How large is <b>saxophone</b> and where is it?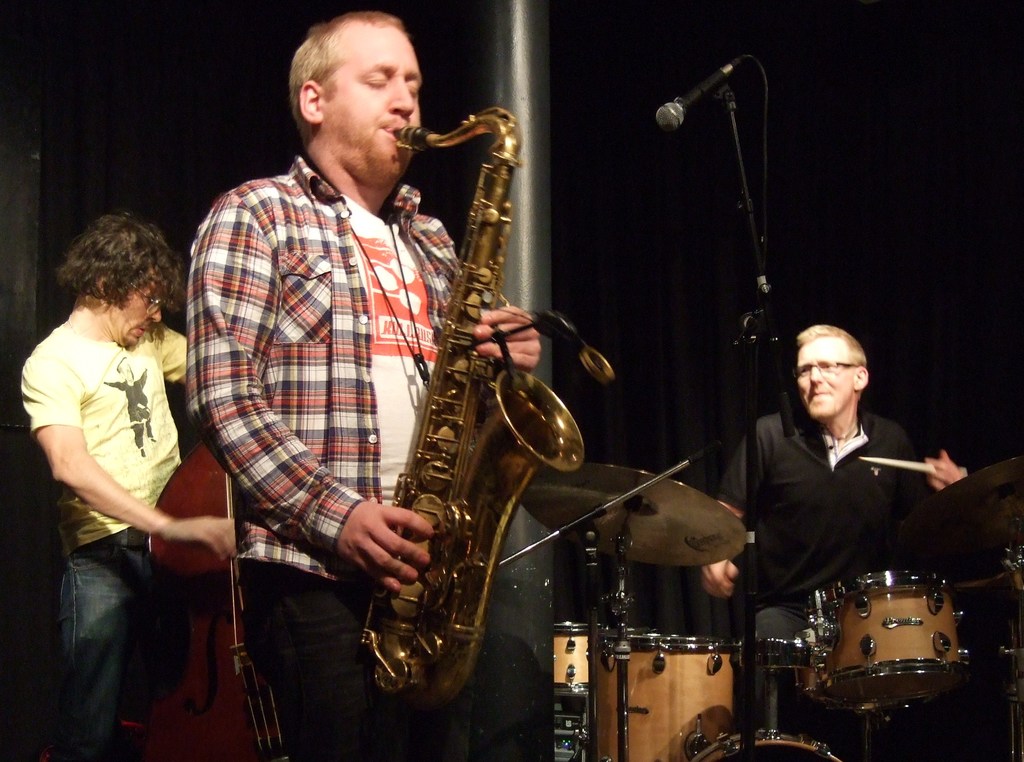
Bounding box: [left=359, top=104, right=584, bottom=717].
